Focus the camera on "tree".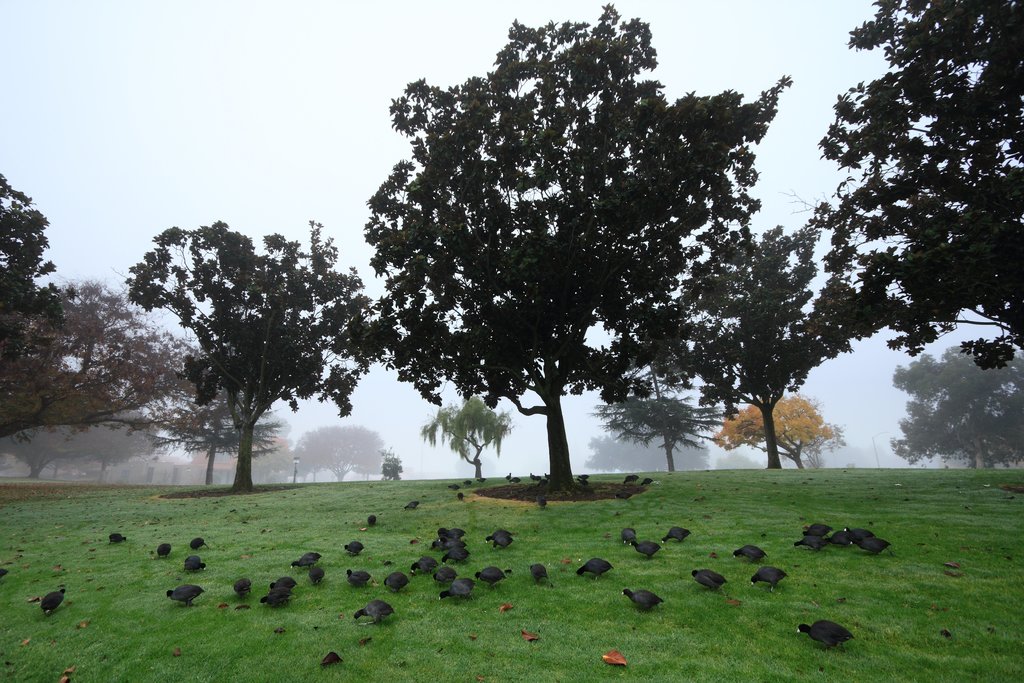
Focus region: (0,170,268,450).
